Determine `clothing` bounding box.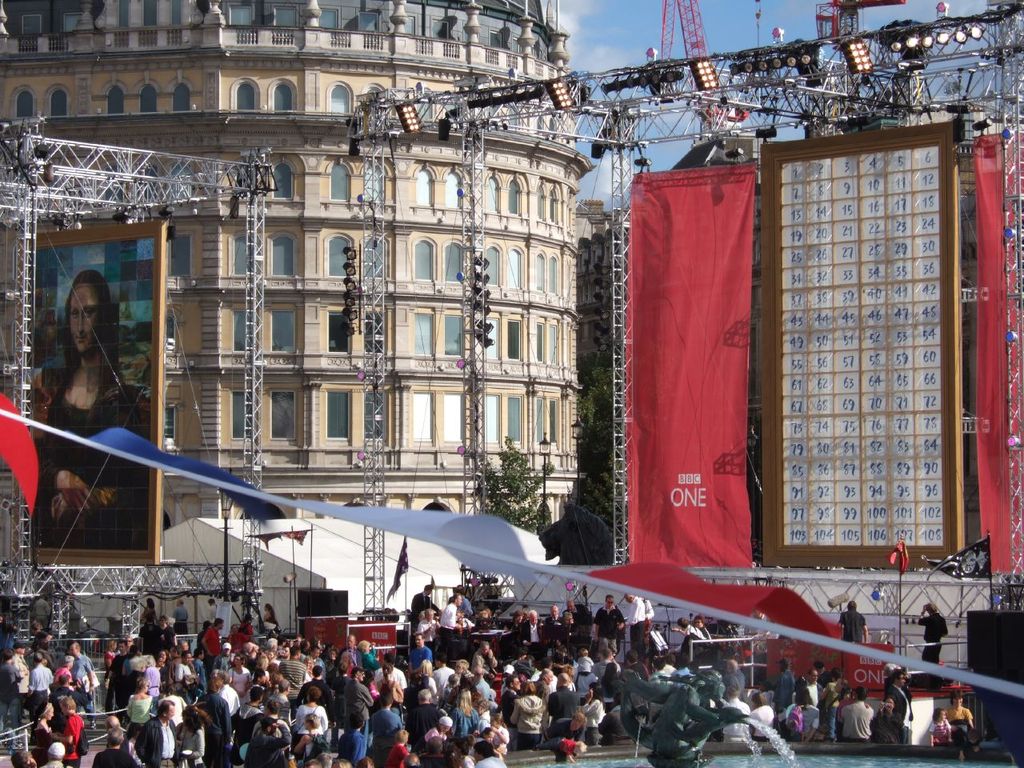
Determined: select_region(153, 653, 178, 706).
